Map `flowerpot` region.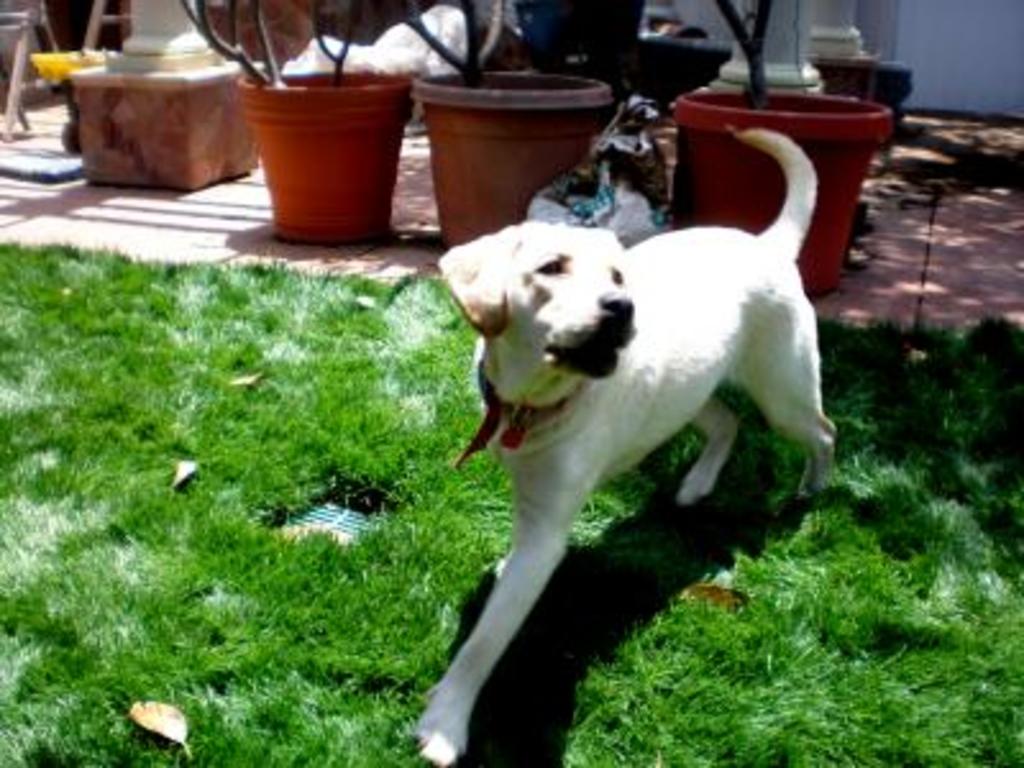
Mapped to (x1=223, y1=46, x2=415, y2=233).
